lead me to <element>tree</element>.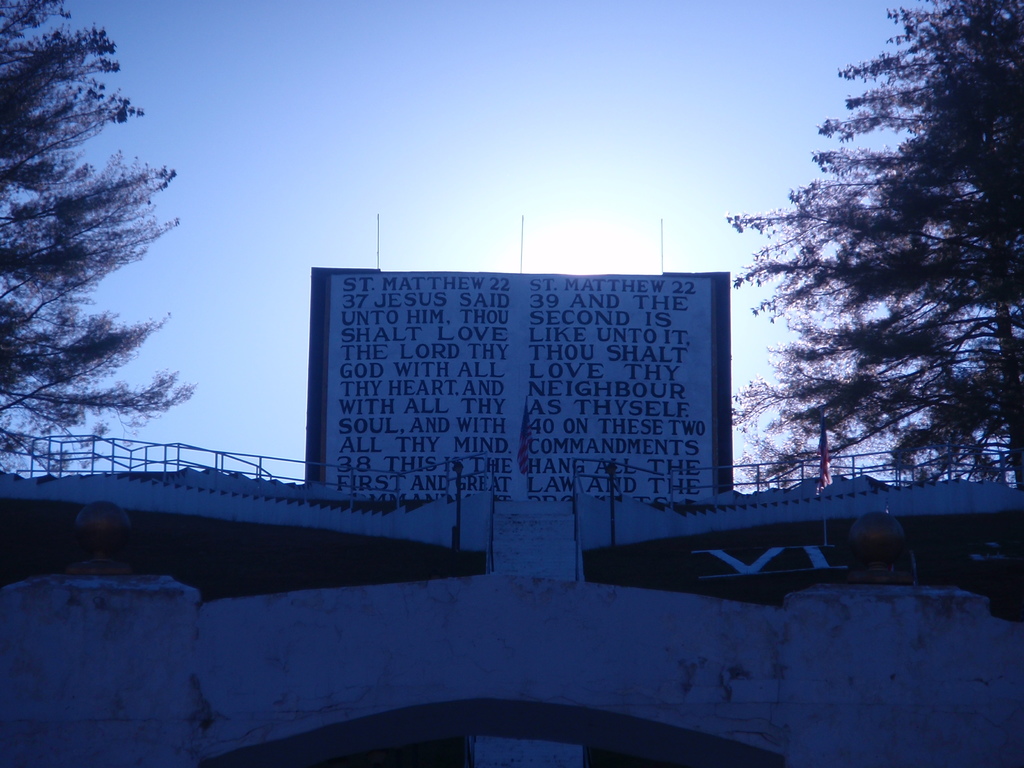
Lead to box=[0, 0, 189, 509].
